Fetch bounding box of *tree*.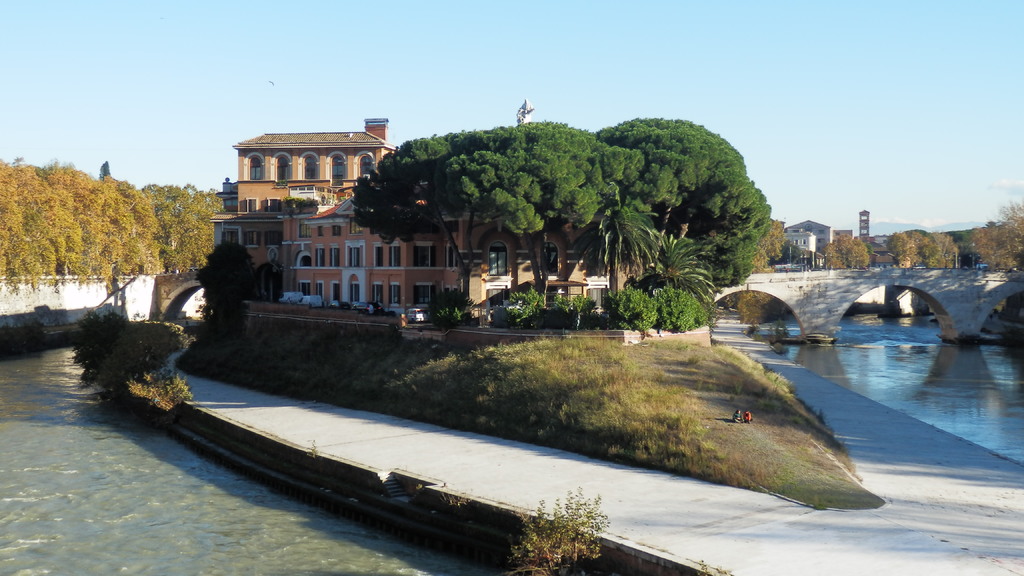
Bbox: <box>98,159,111,181</box>.
